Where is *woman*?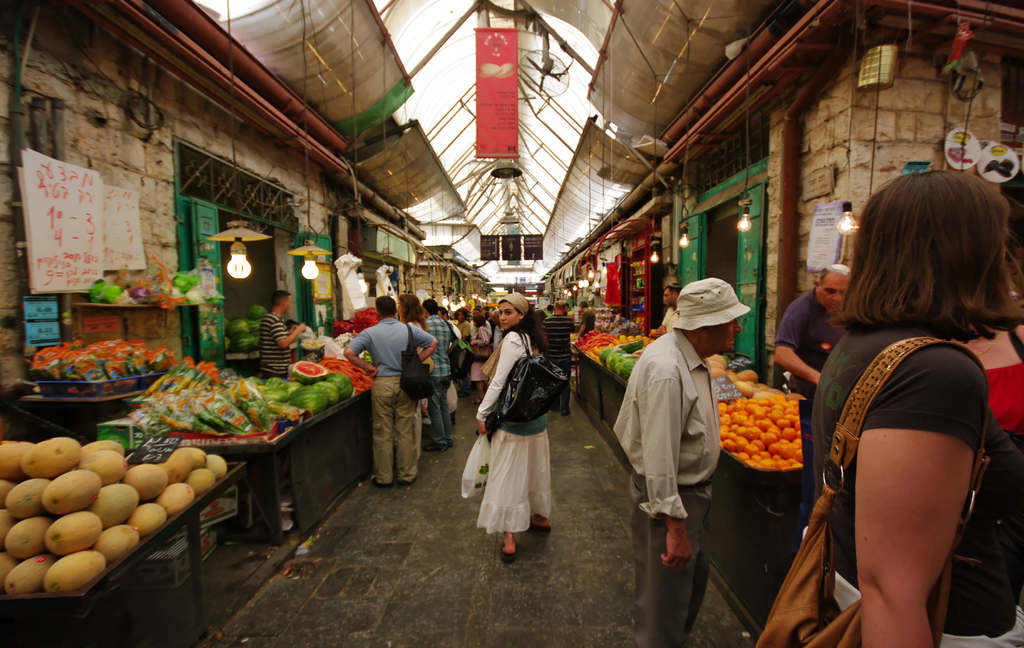
396 289 438 460.
